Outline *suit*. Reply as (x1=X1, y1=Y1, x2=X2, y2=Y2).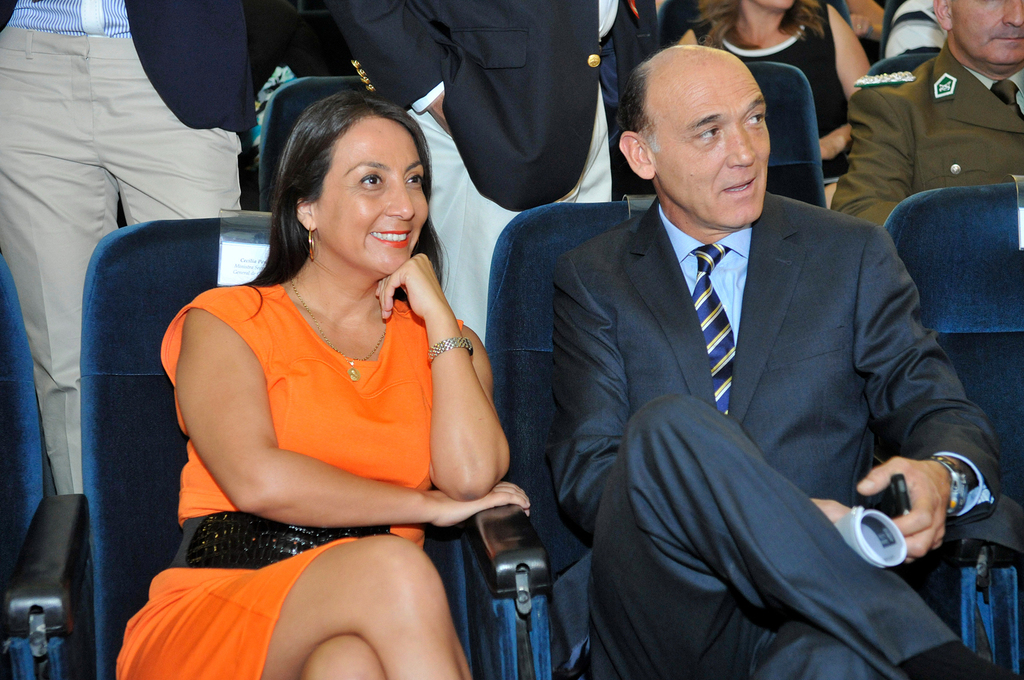
(x1=831, y1=36, x2=1023, y2=231).
